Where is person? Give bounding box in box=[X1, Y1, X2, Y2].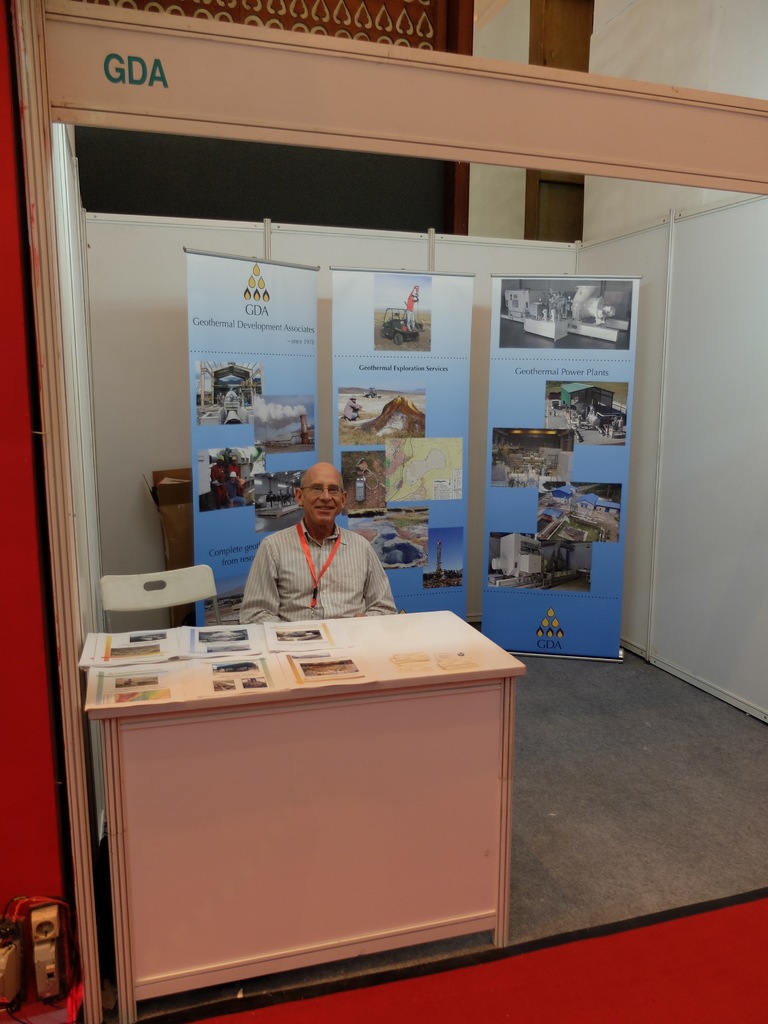
box=[241, 454, 396, 632].
